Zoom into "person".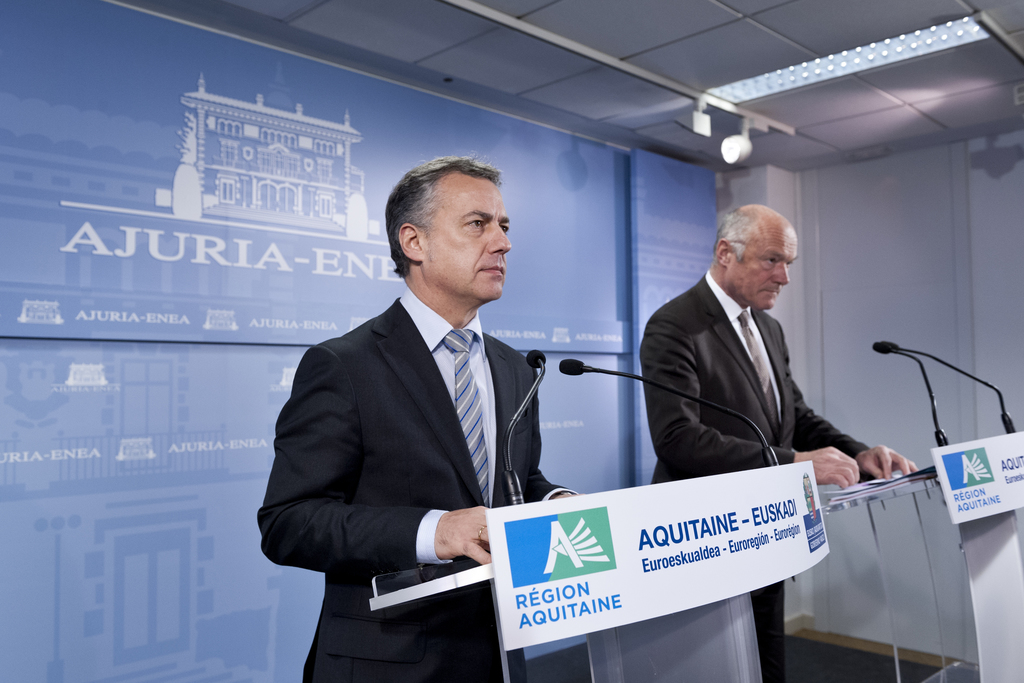
Zoom target: (251, 152, 575, 682).
